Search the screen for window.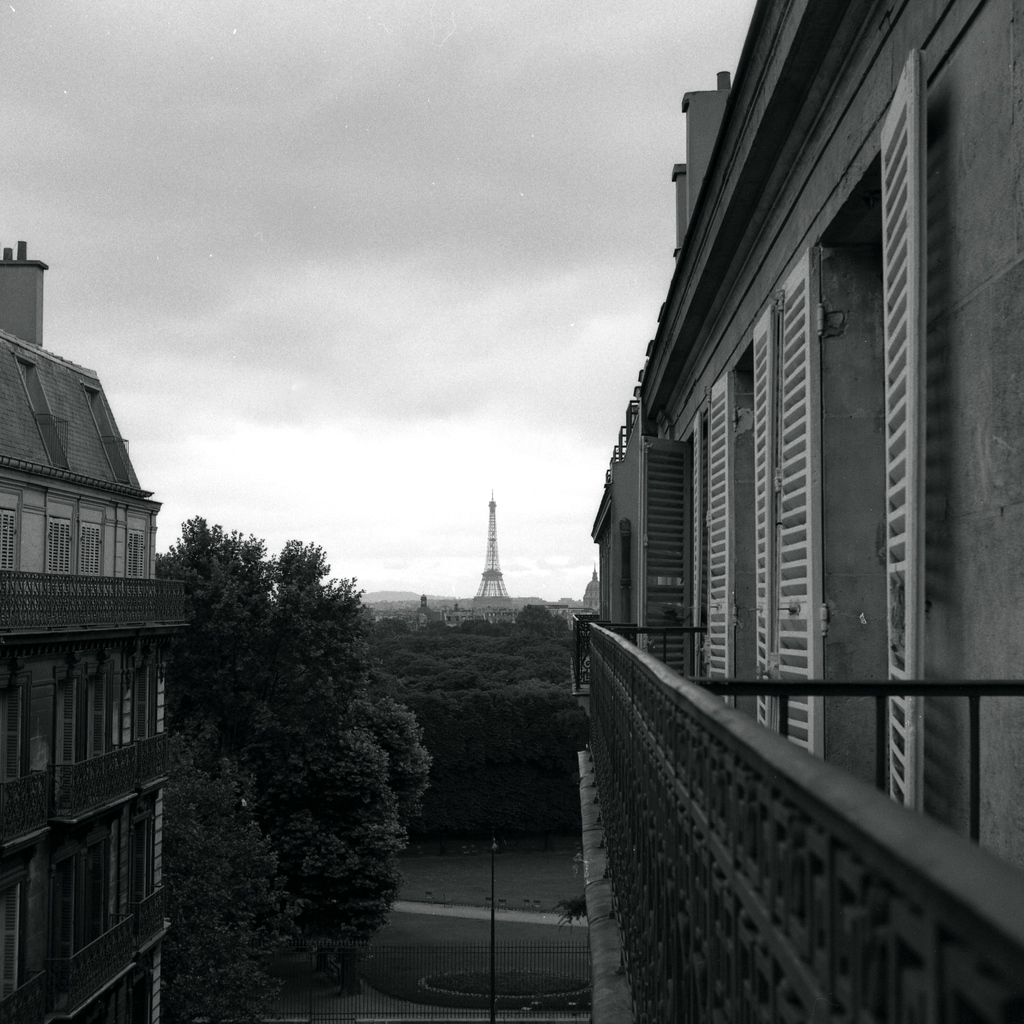
Found at left=809, top=127, right=914, bottom=814.
